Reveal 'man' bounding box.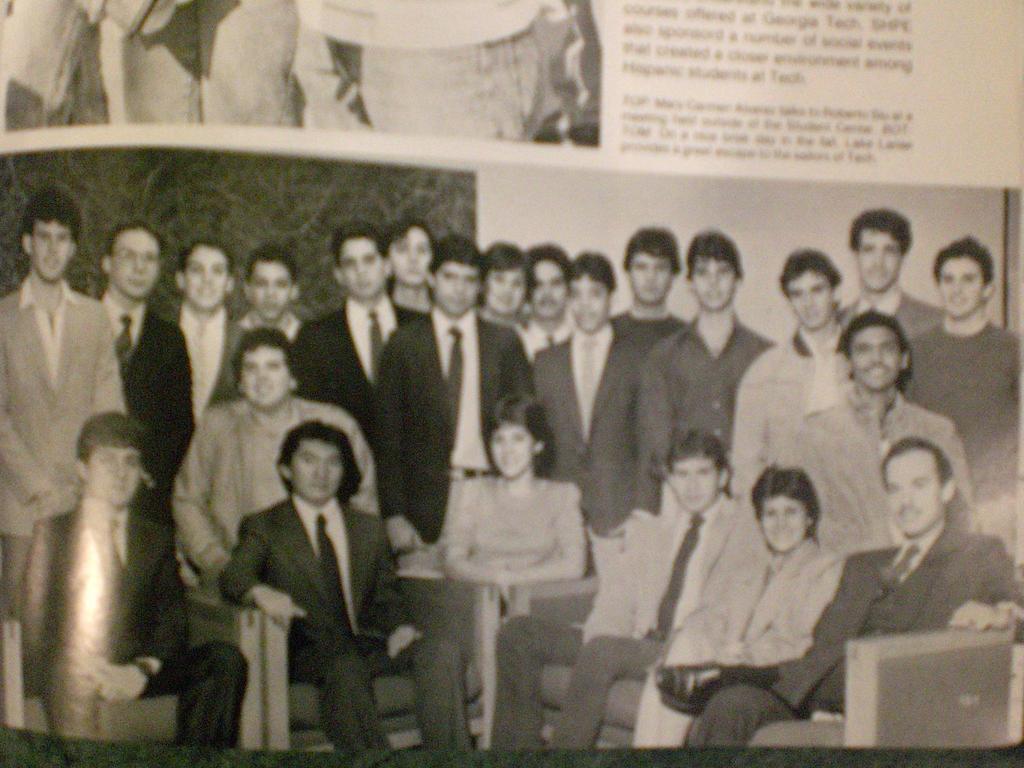
Revealed: <box>201,404,397,737</box>.
